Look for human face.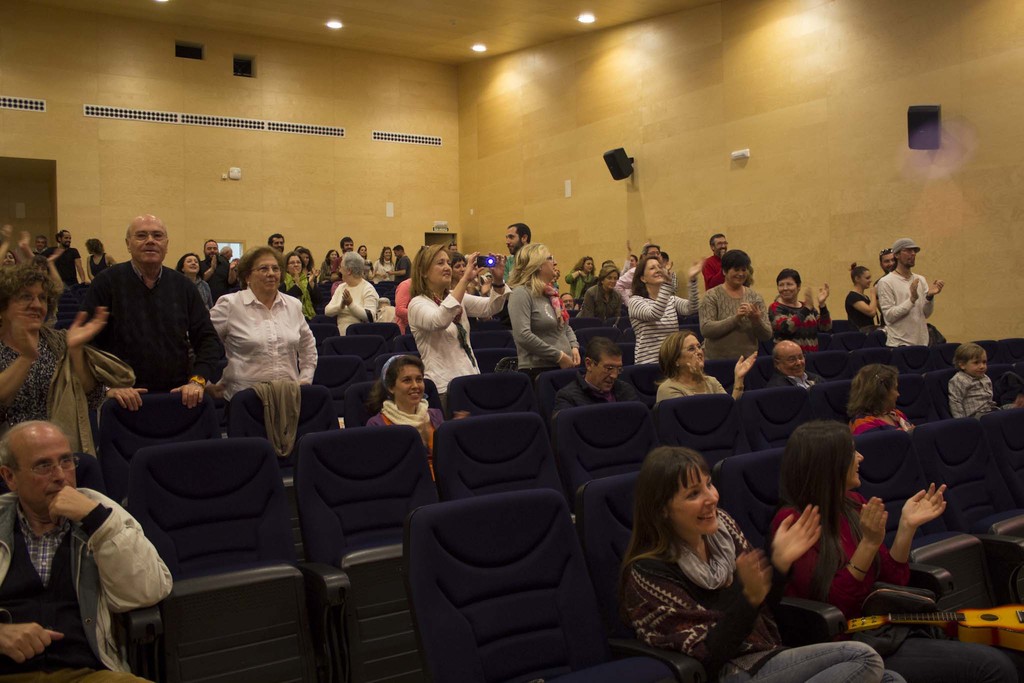
Found: box(678, 331, 705, 374).
